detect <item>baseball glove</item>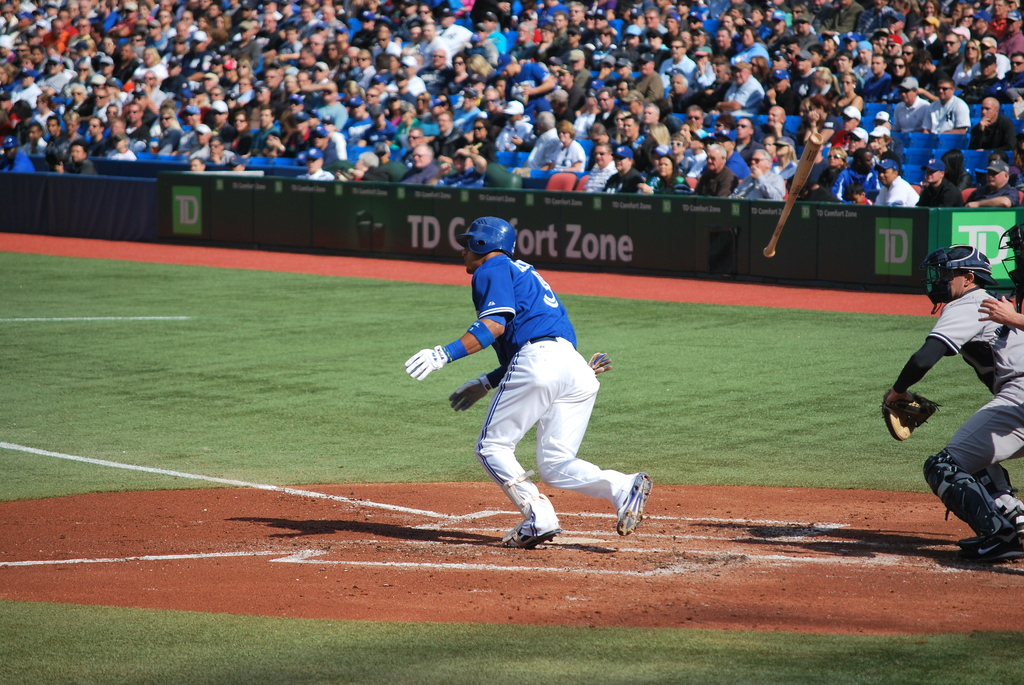
(875,390,940,439)
